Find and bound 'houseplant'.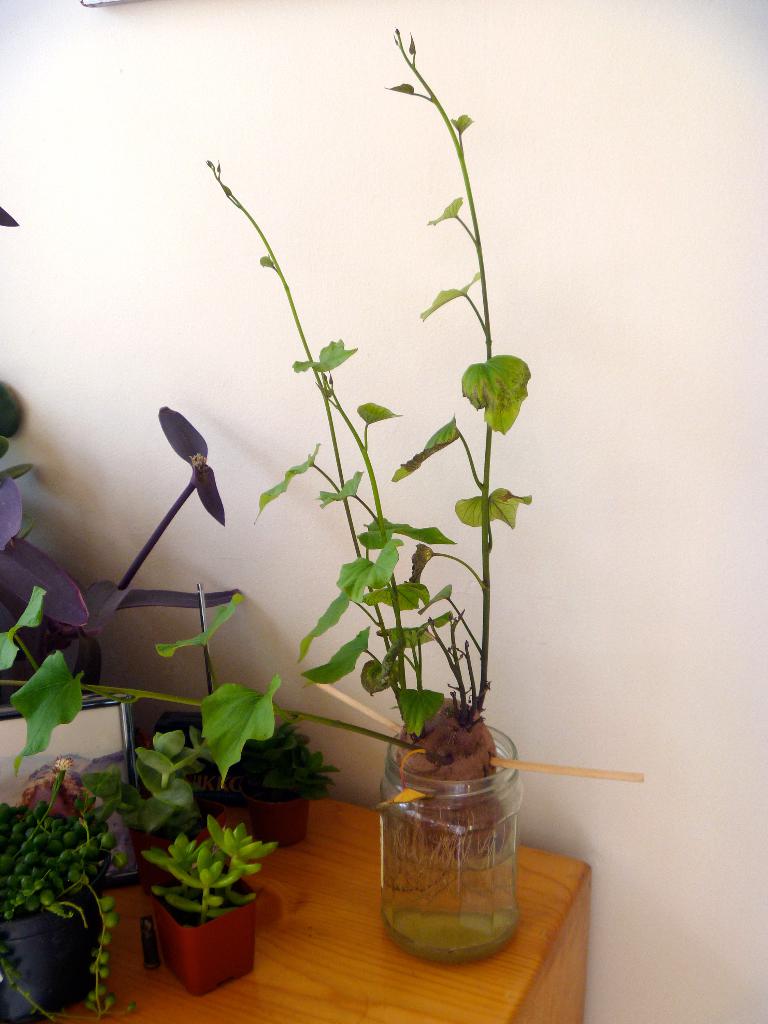
Bound: bbox=[0, 24, 529, 970].
